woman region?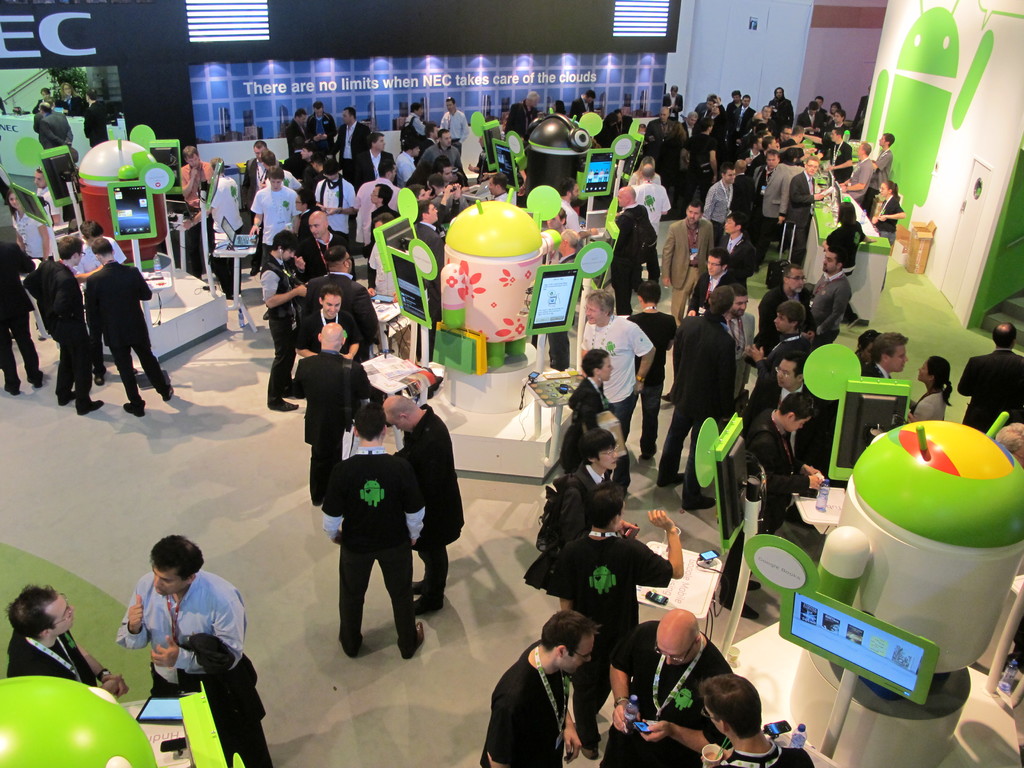
crop(868, 179, 907, 292)
